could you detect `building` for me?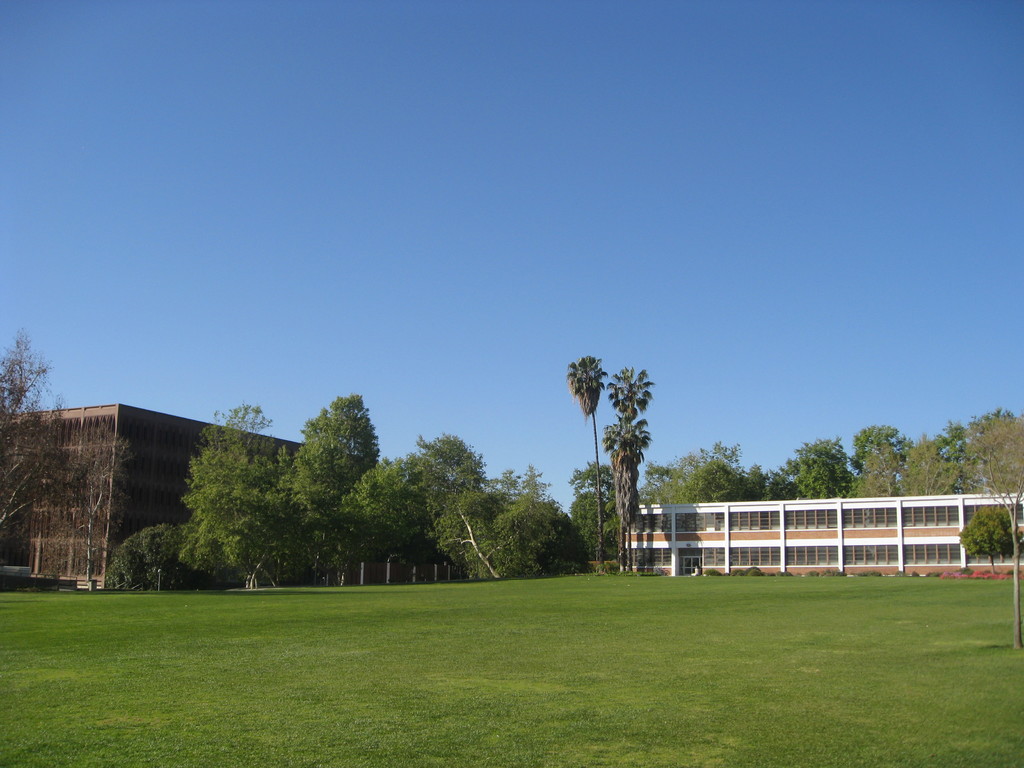
Detection result: detection(1, 399, 308, 589).
